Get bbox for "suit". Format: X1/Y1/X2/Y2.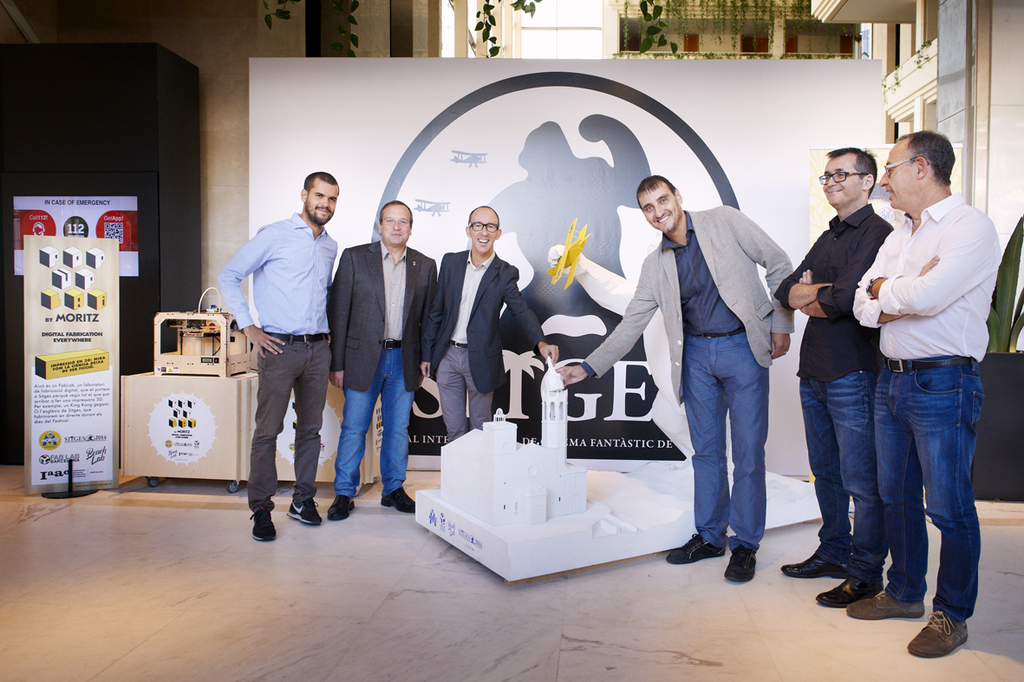
332/239/440/391.
